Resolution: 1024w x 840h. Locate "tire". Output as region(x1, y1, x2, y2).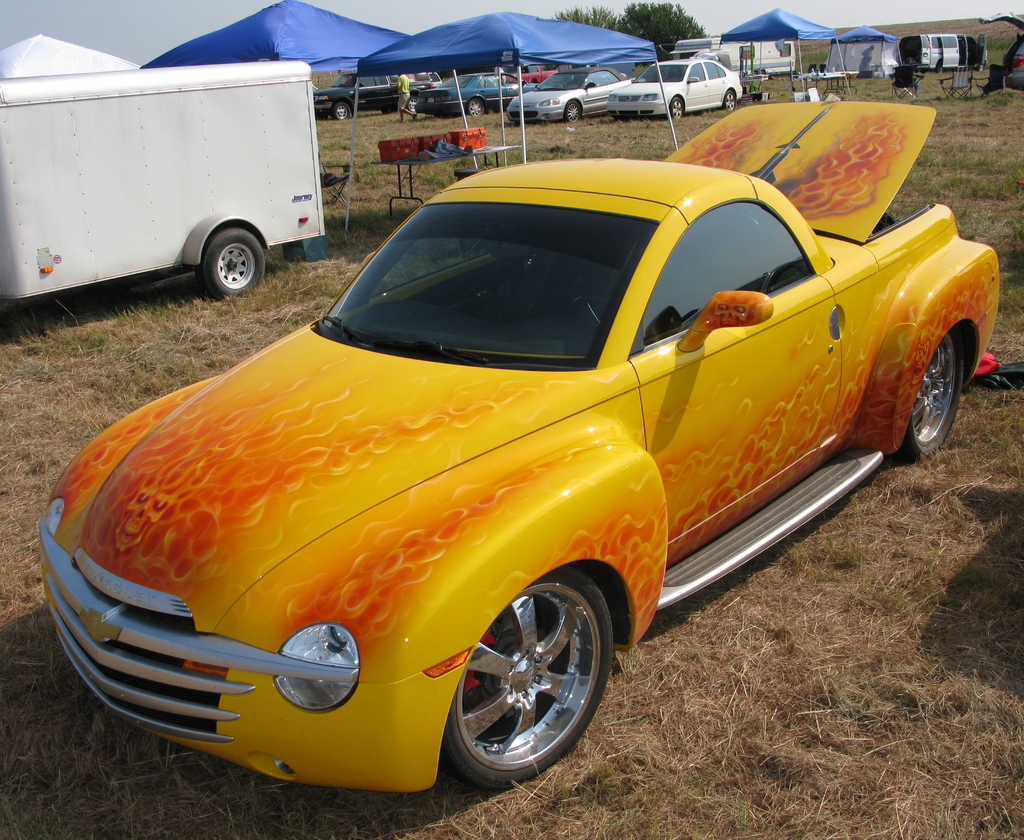
region(198, 227, 264, 300).
